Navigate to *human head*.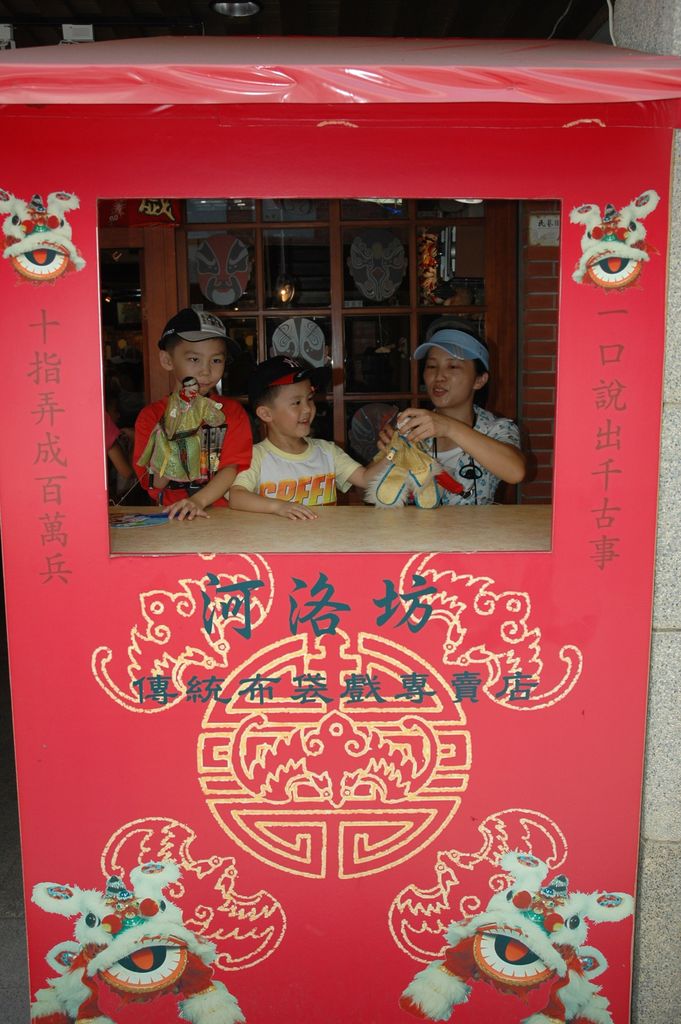
Navigation target: <region>419, 321, 492, 407</region>.
